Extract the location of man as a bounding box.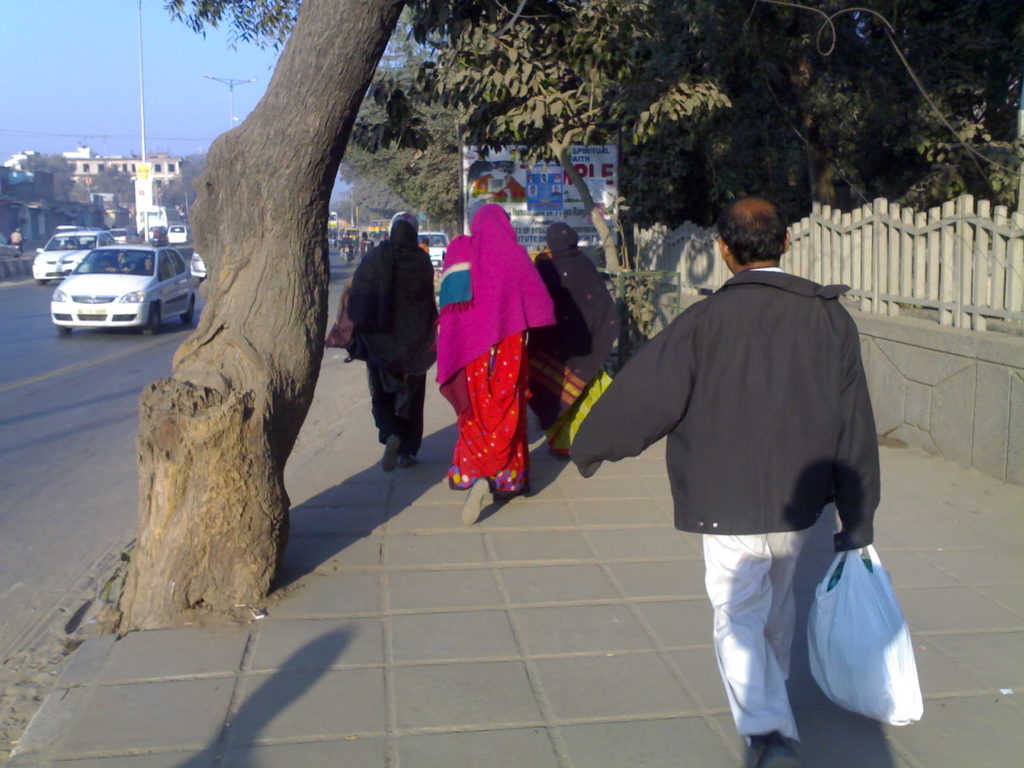
(569,194,881,767).
